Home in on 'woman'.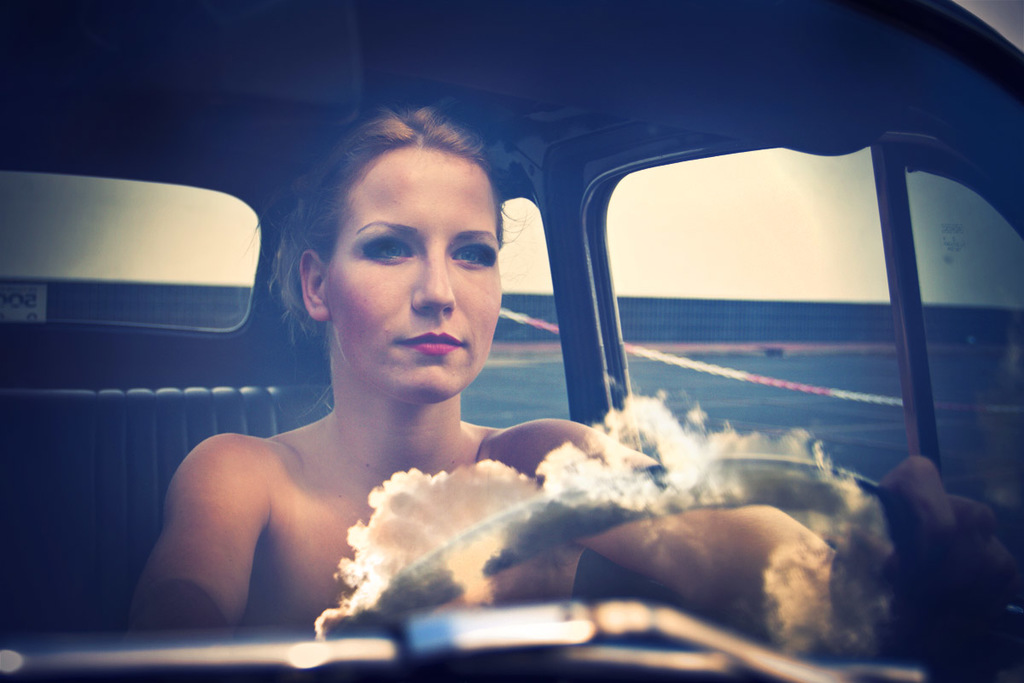
Homed in at <box>177,133,792,658</box>.
